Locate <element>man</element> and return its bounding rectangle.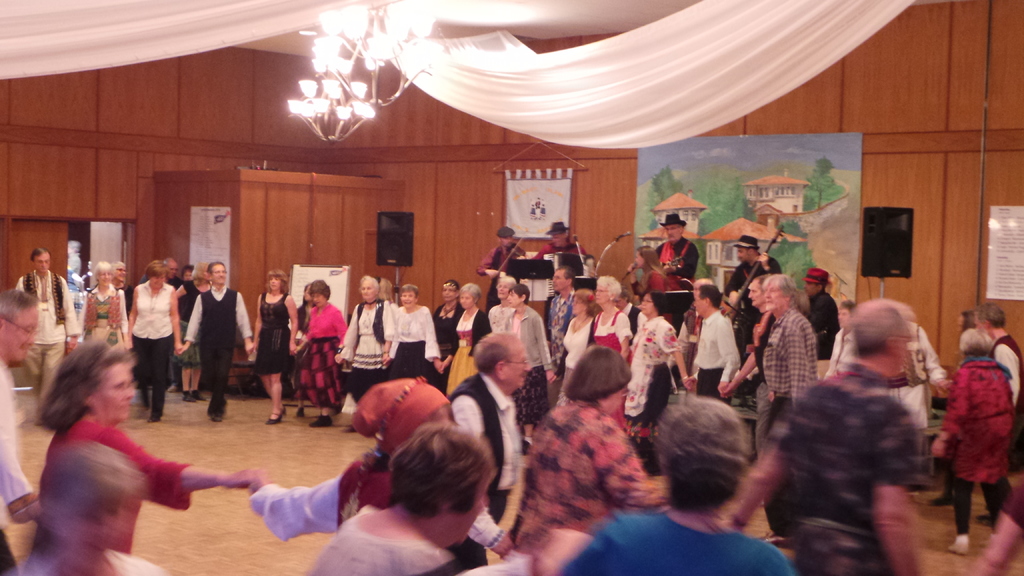
[left=748, top=273, right=776, bottom=461].
